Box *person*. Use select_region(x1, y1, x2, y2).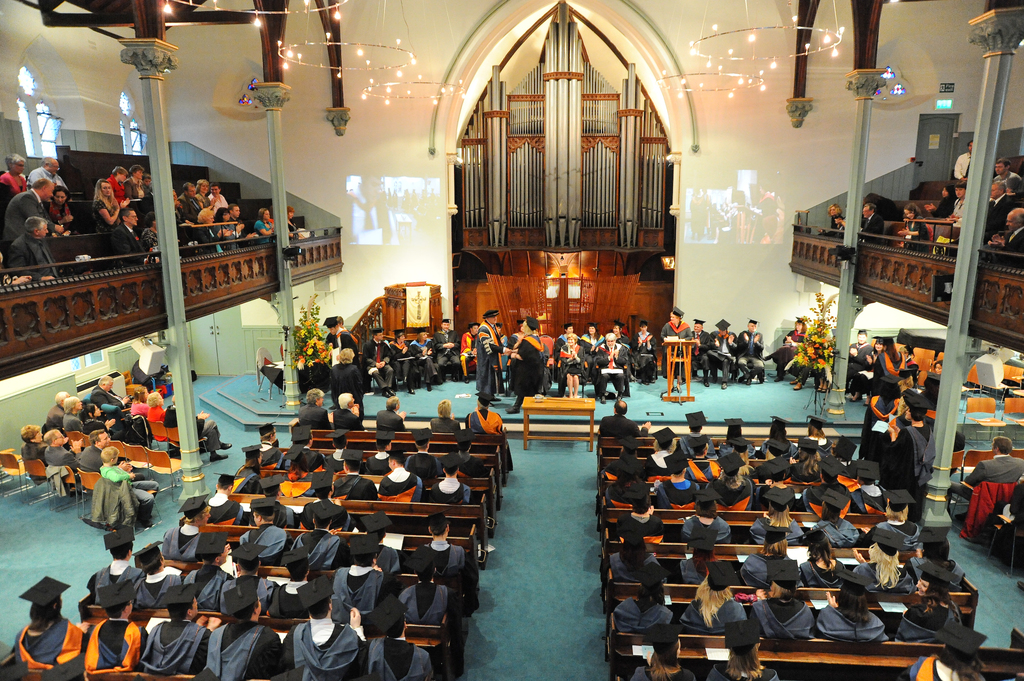
select_region(902, 621, 984, 680).
